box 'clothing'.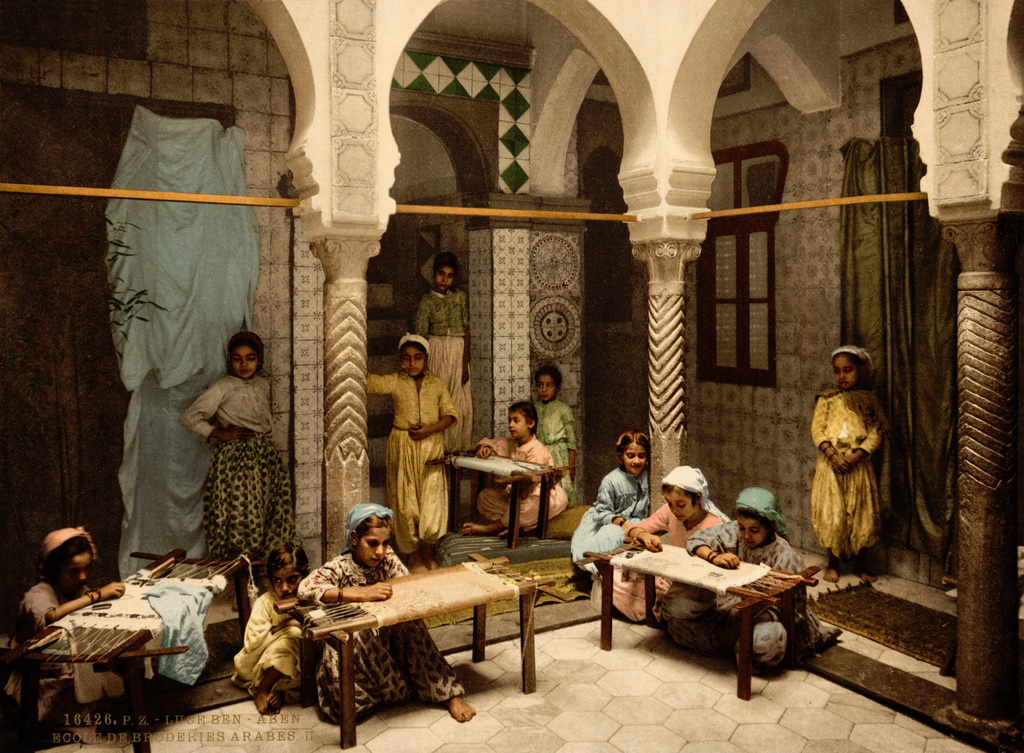
left=532, top=401, right=575, bottom=506.
